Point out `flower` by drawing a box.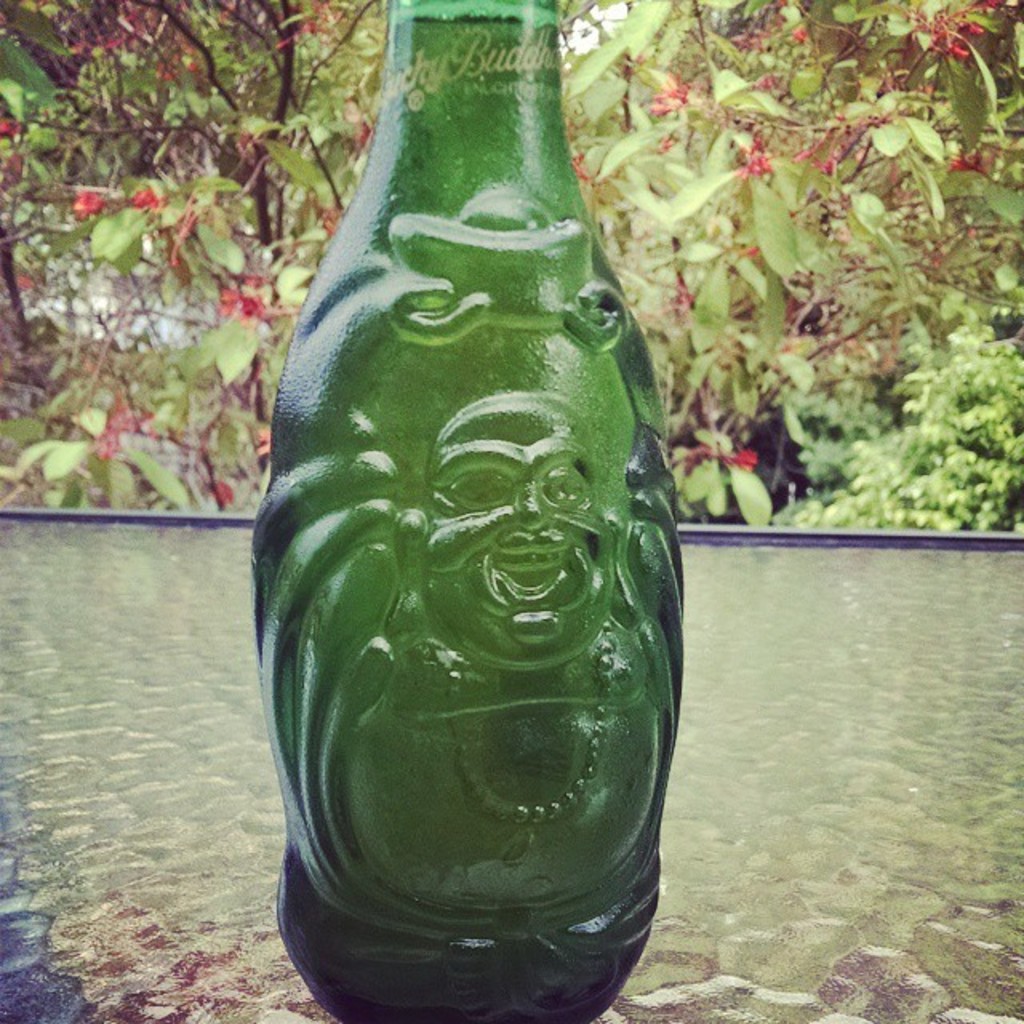
bbox(739, 442, 760, 474).
